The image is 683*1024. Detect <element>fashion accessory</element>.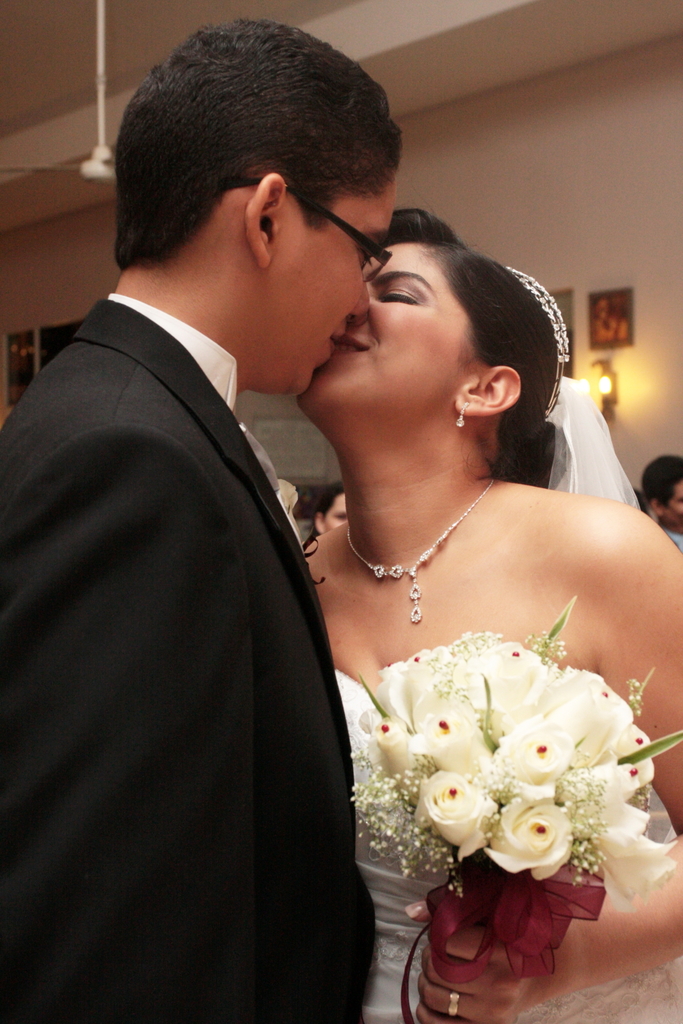
Detection: {"left": 344, "top": 466, "right": 502, "bottom": 629}.
